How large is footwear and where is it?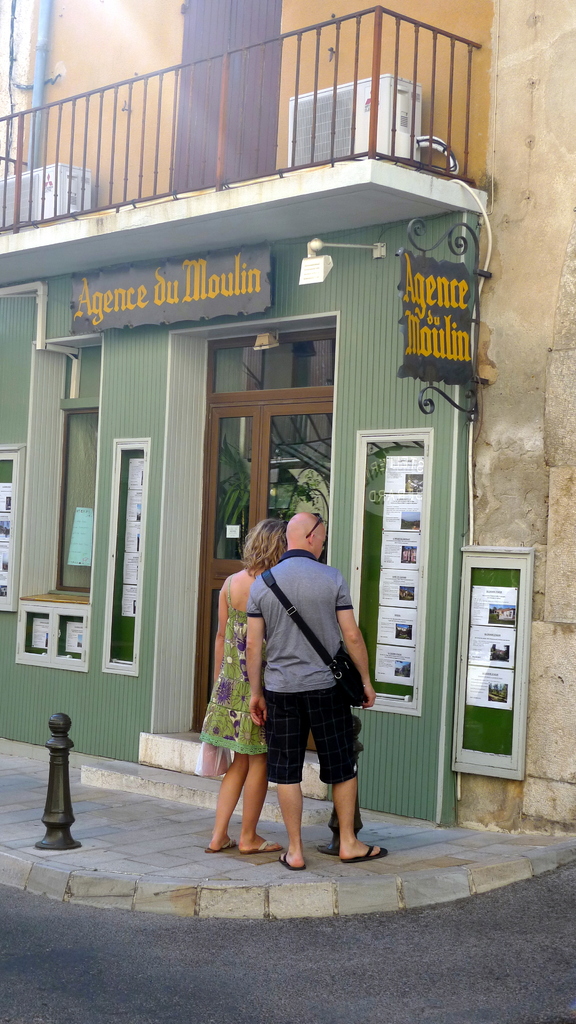
Bounding box: <box>340,842,390,865</box>.
